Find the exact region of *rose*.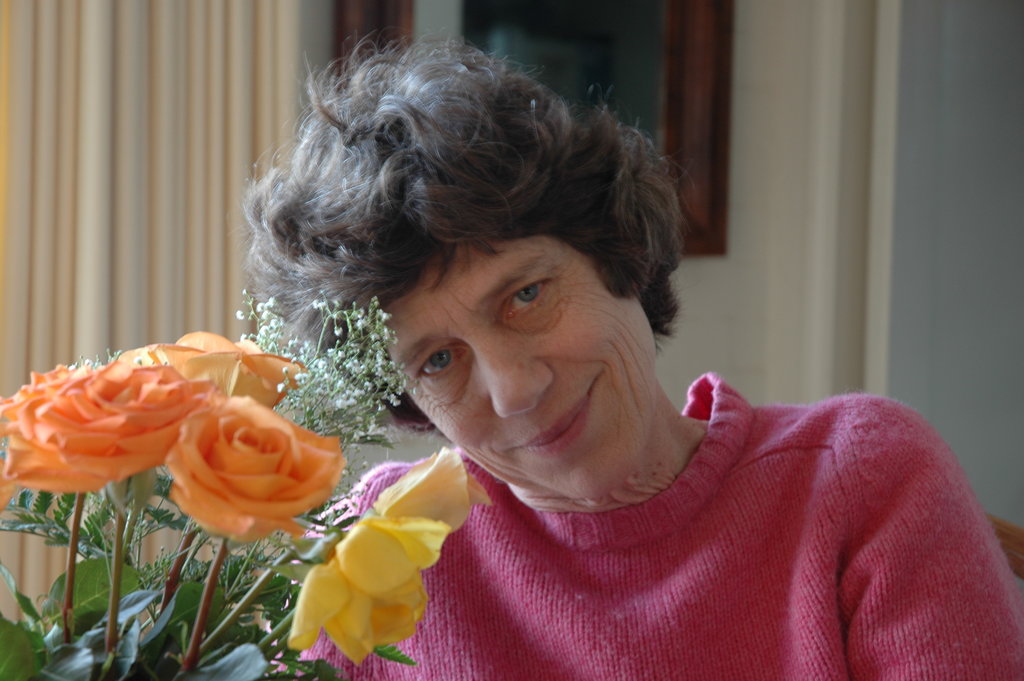
Exact region: 281, 451, 491, 666.
